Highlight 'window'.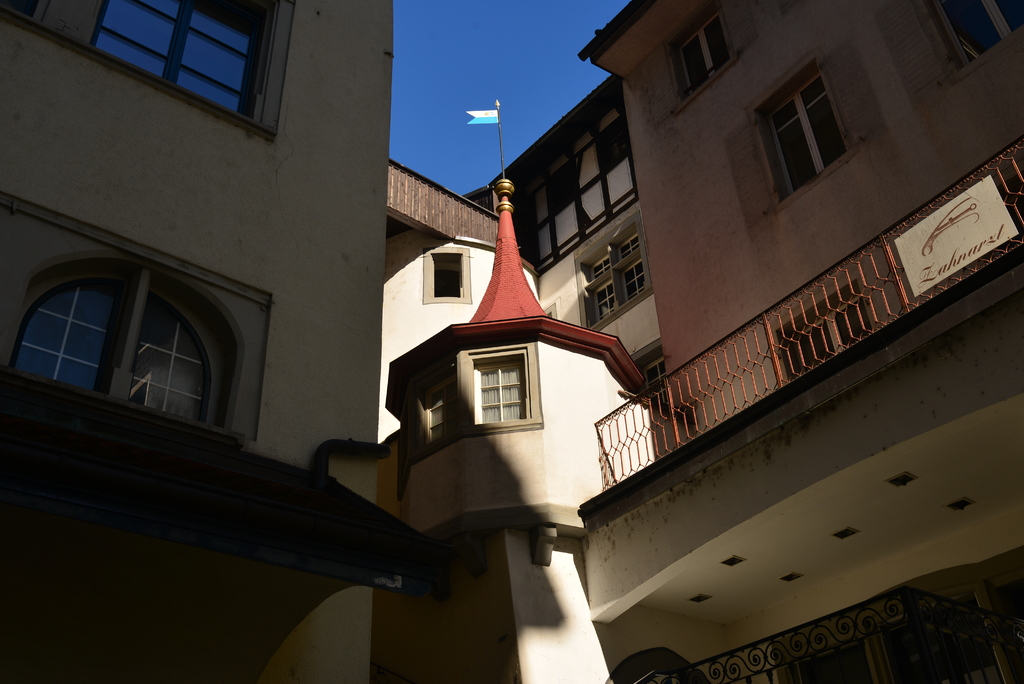
Highlighted region: bbox(582, 211, 646, 329).
